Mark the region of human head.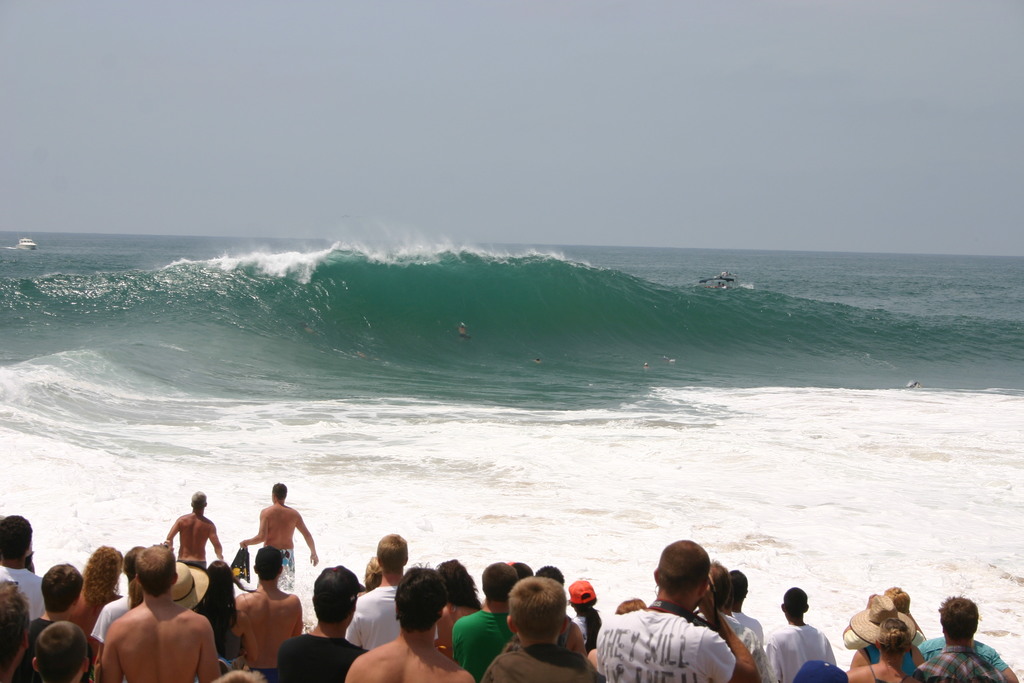
Region: <bbox>312, 565, 356, 620</bbox>.
